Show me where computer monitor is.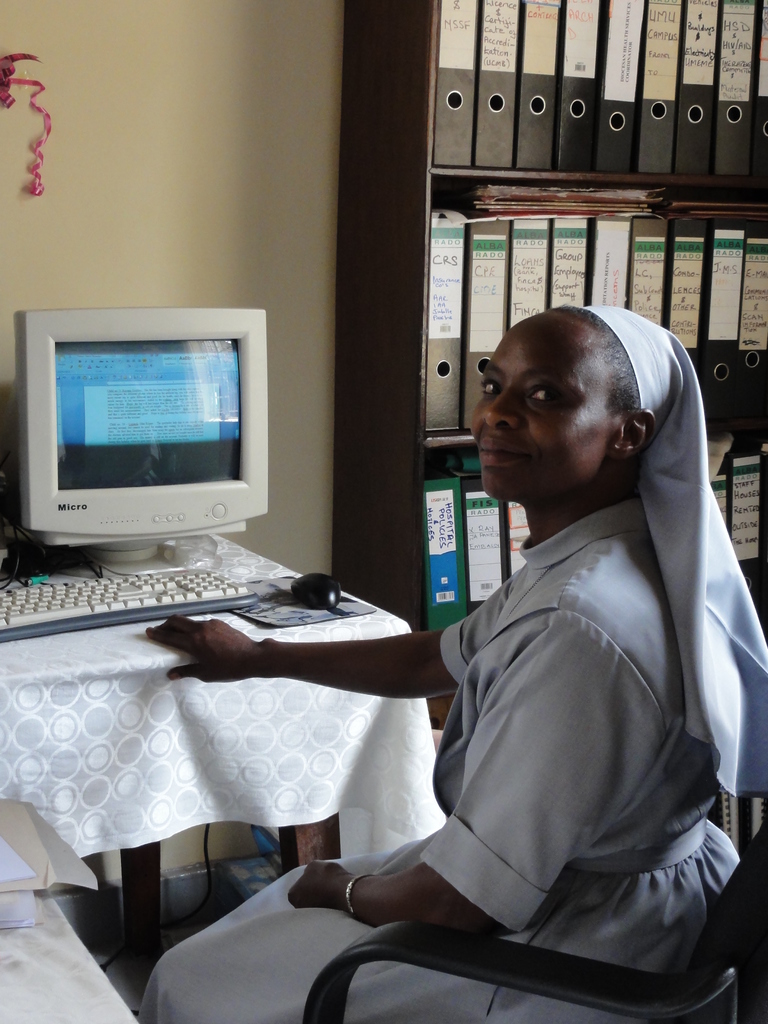
computer monitor is at region(9, 308, 279, 568).
